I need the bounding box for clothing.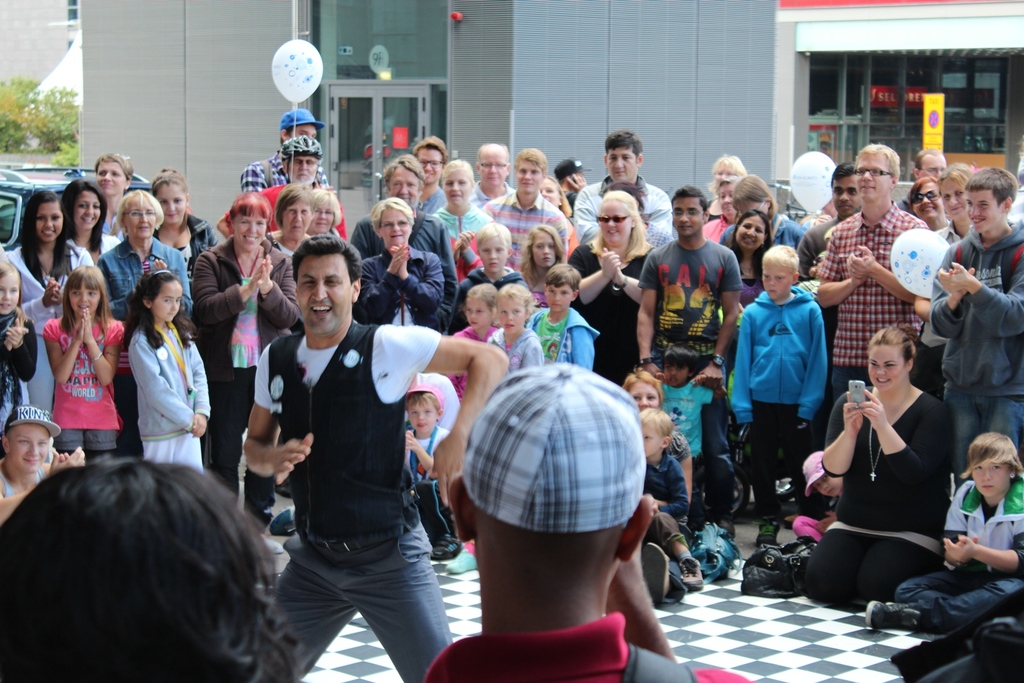
Here it is: left=241, top=146, right=329, bottom=190.
